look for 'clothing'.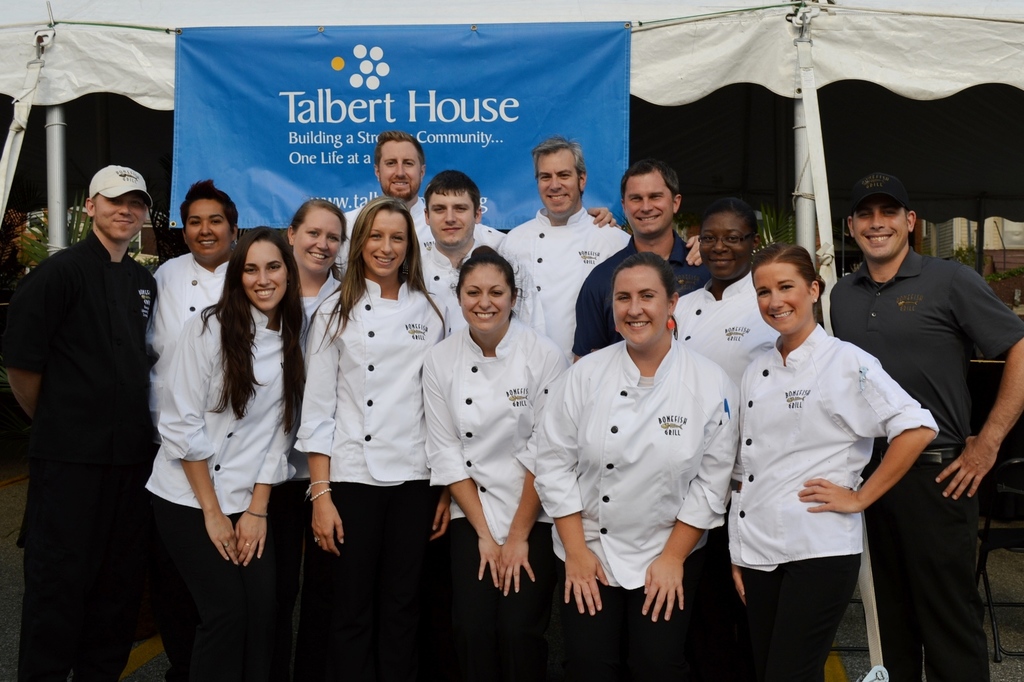
Found: bbox=(144, 301, 311, 681).
